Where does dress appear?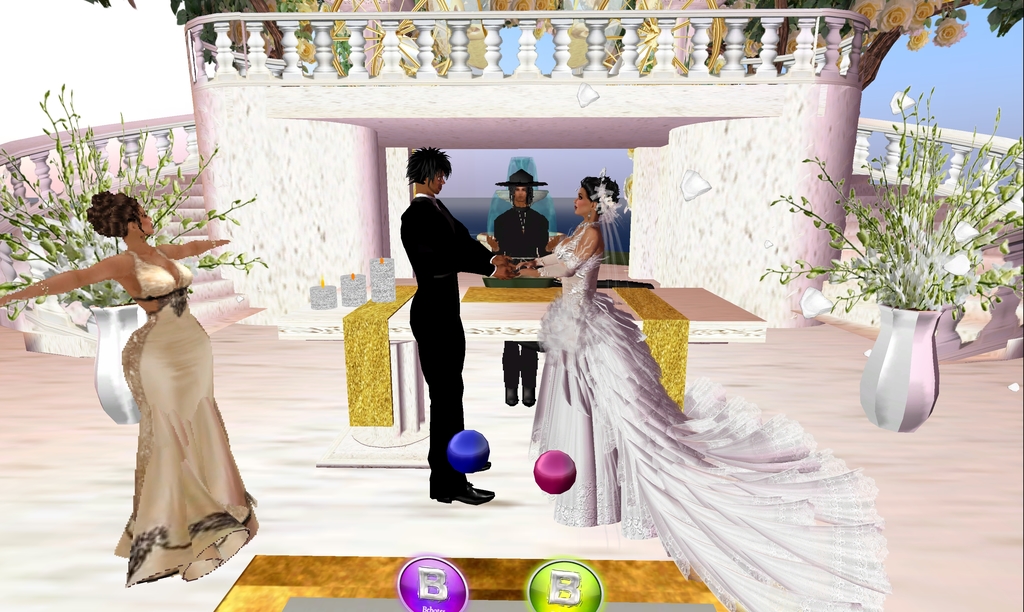
Appears at <region>115, 252, 264, 583</region>.
